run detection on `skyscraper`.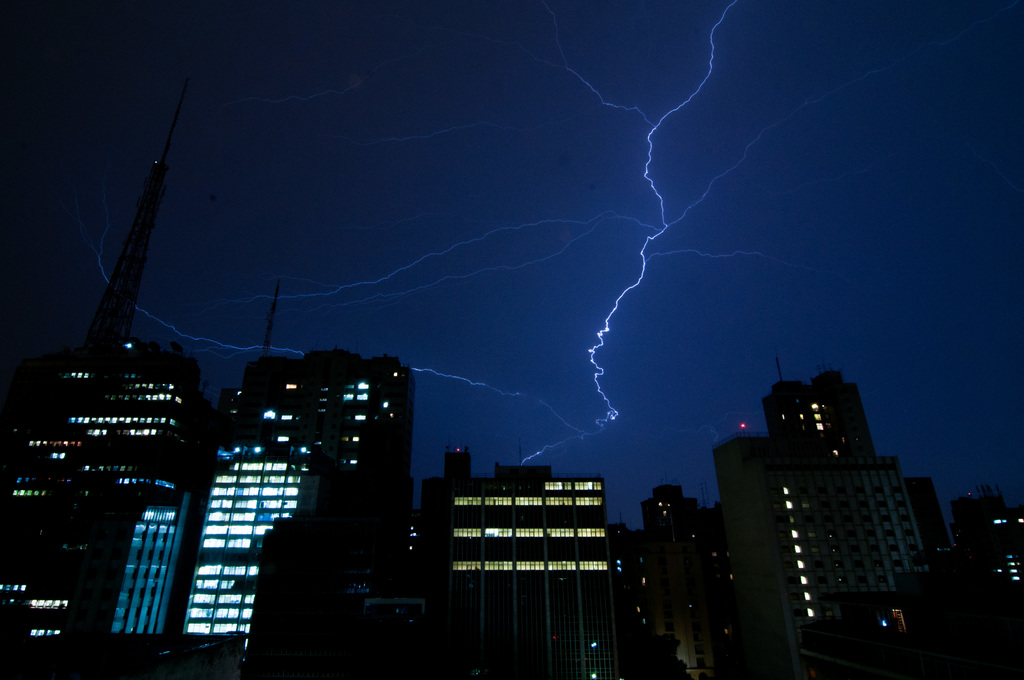
Result: crop(421, 437, 626, 679).
